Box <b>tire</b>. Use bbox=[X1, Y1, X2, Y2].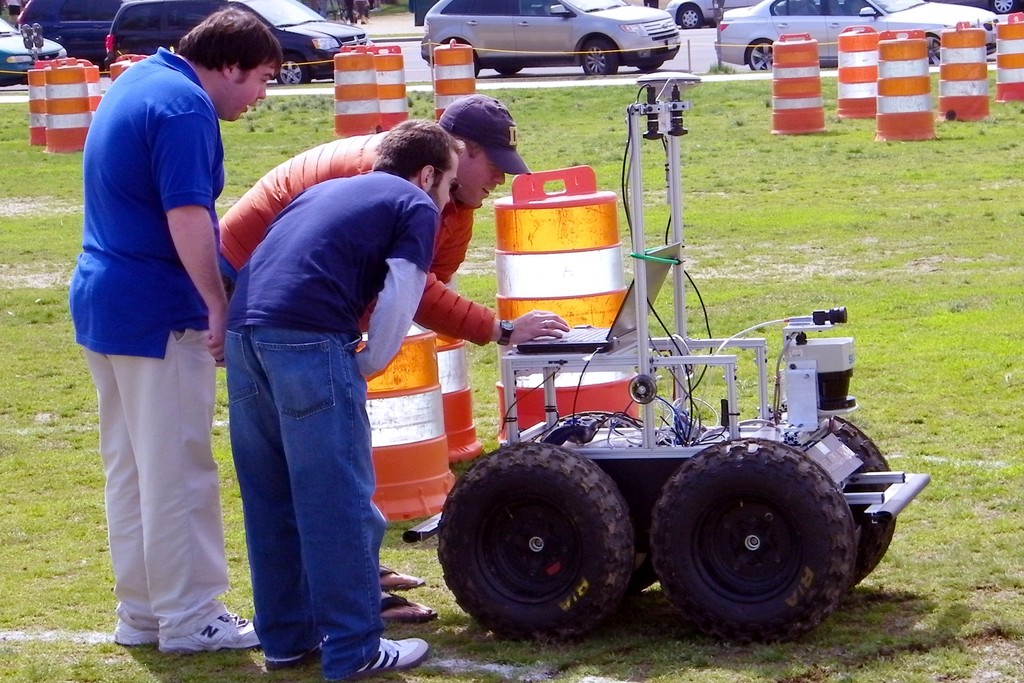
bbox=[820, 415, 898, 583].
